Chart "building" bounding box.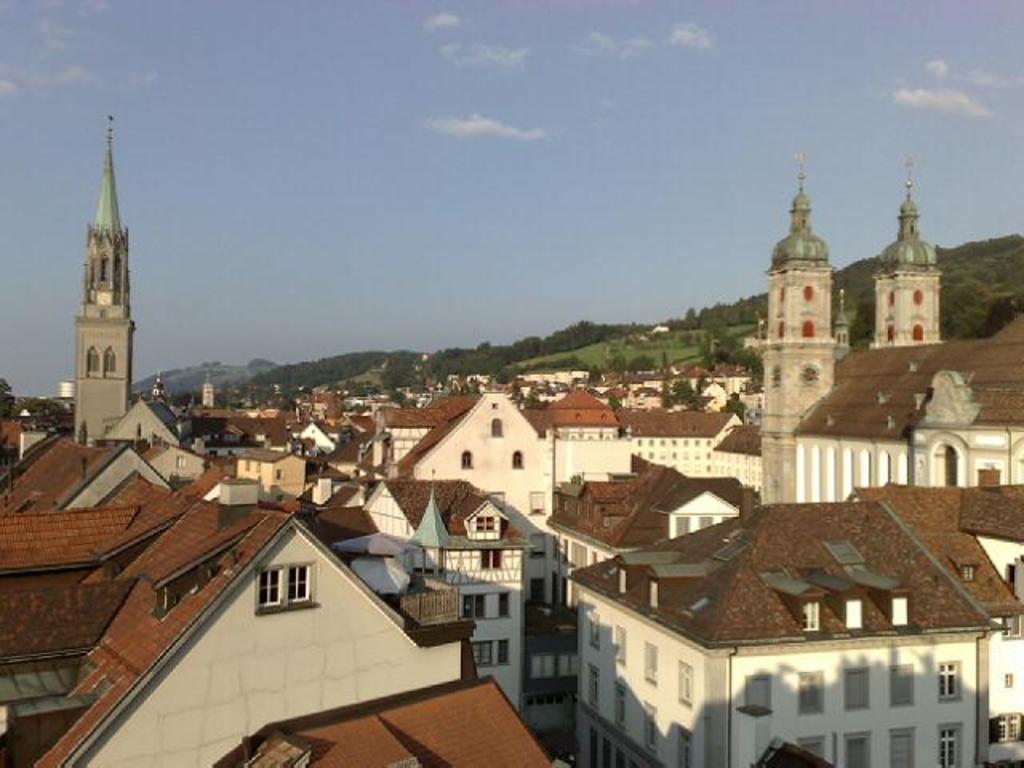
Charted: 790/317/1022/506.
